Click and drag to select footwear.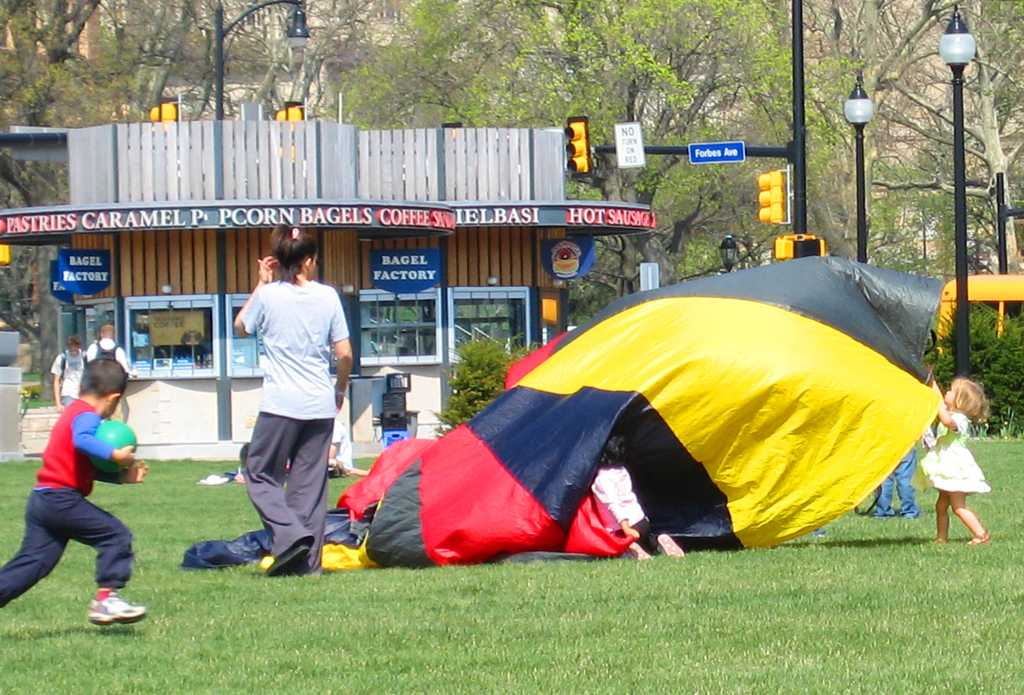
Selection: detection(653, 531, 688, 559).
